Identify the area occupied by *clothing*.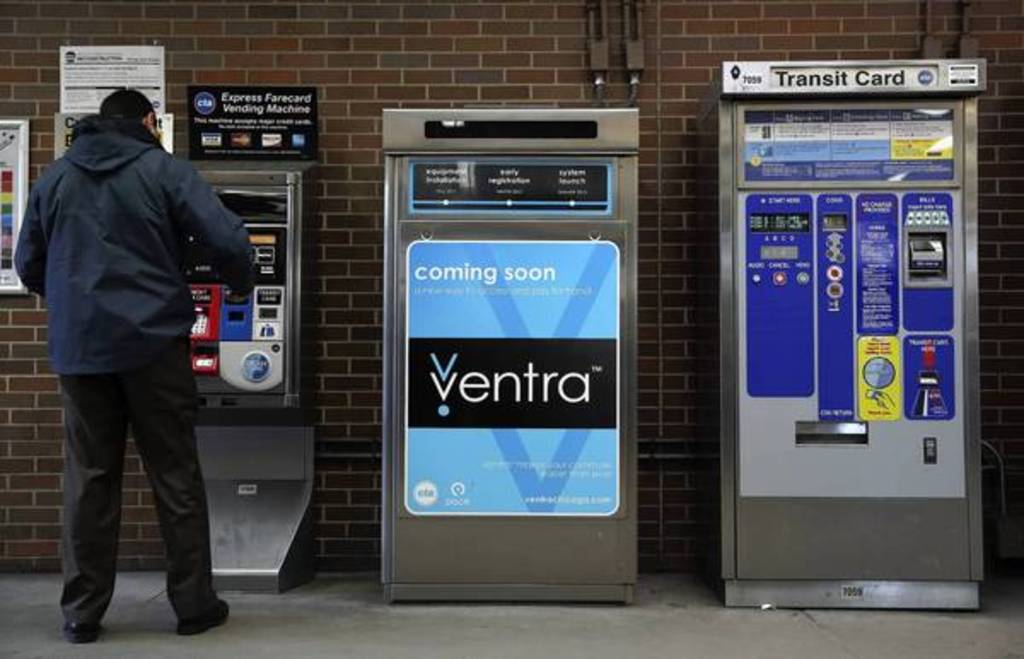
Area: box(19, 84, 266, 637).
